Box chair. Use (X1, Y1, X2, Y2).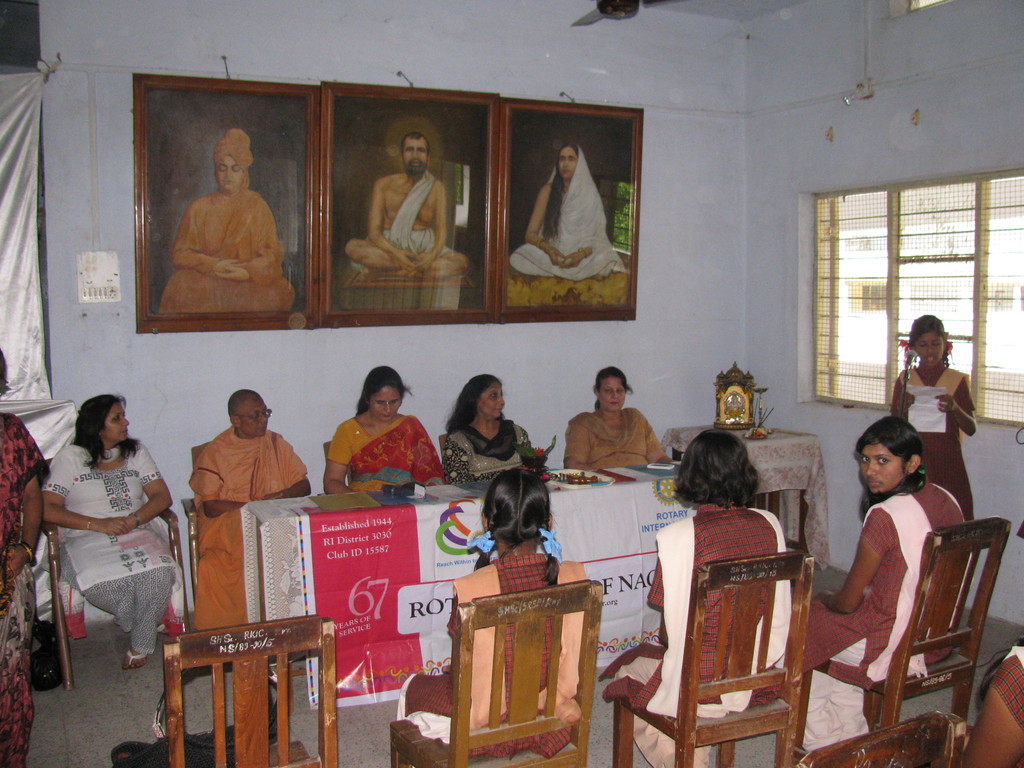
(798, 494, 998, 761).
